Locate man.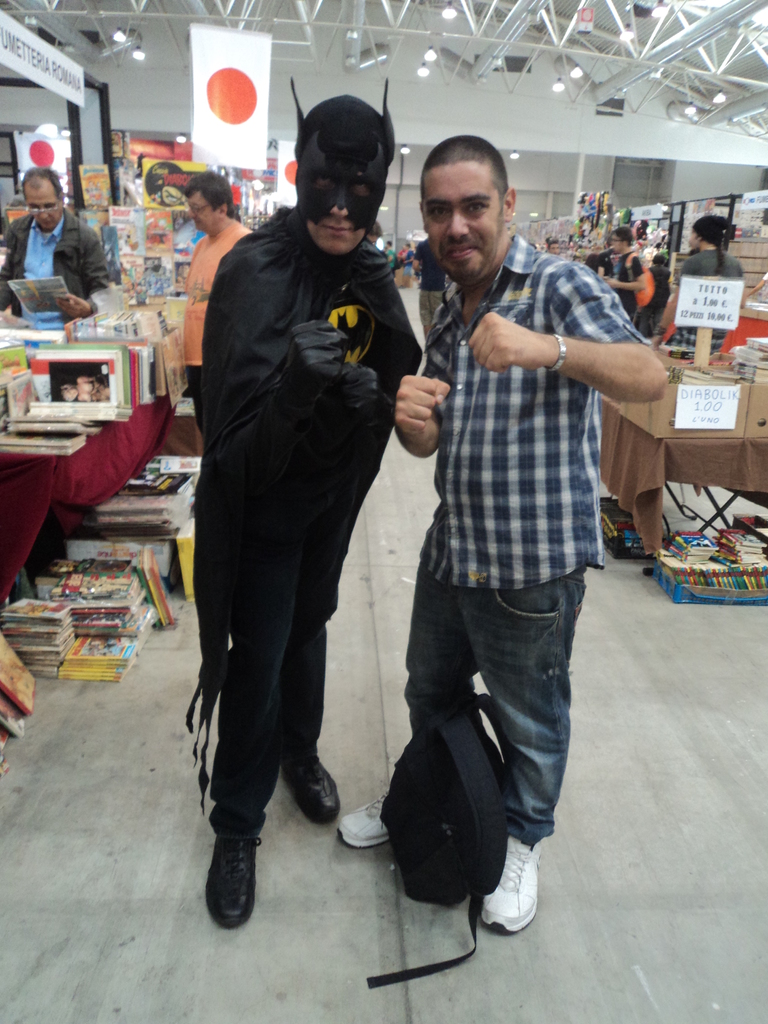
Bounding box: locate(639, 209, 744, 359).
